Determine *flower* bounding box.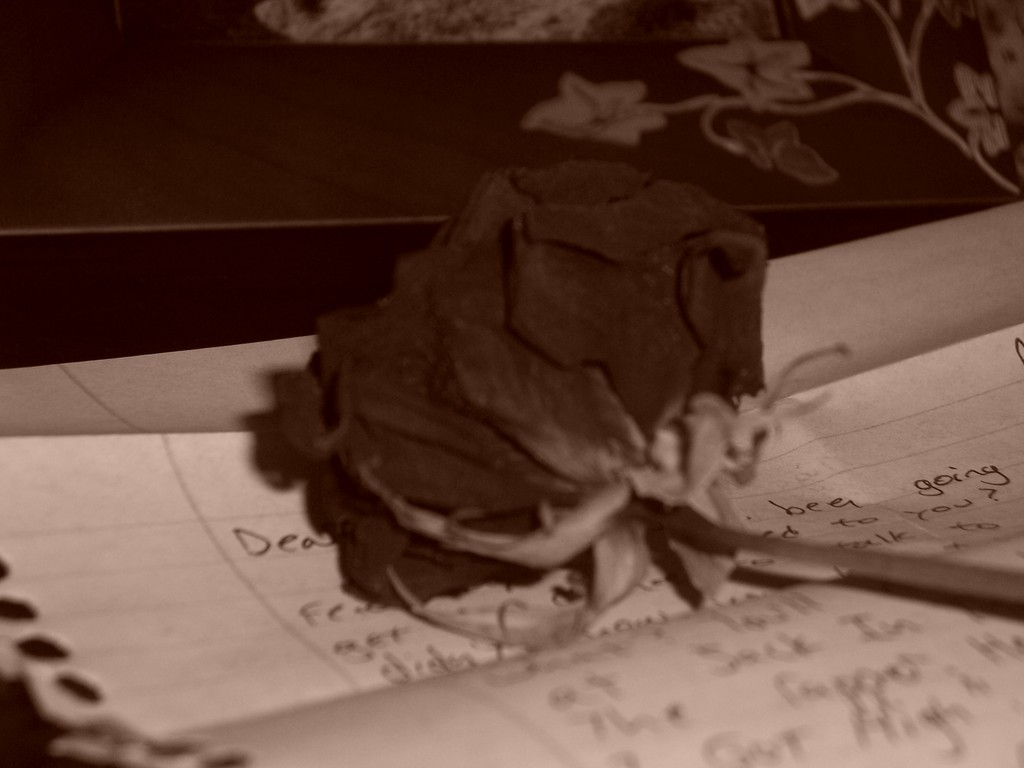
Determined: pyautogui.locateOnScreen(948, 61, 1011, 156).
